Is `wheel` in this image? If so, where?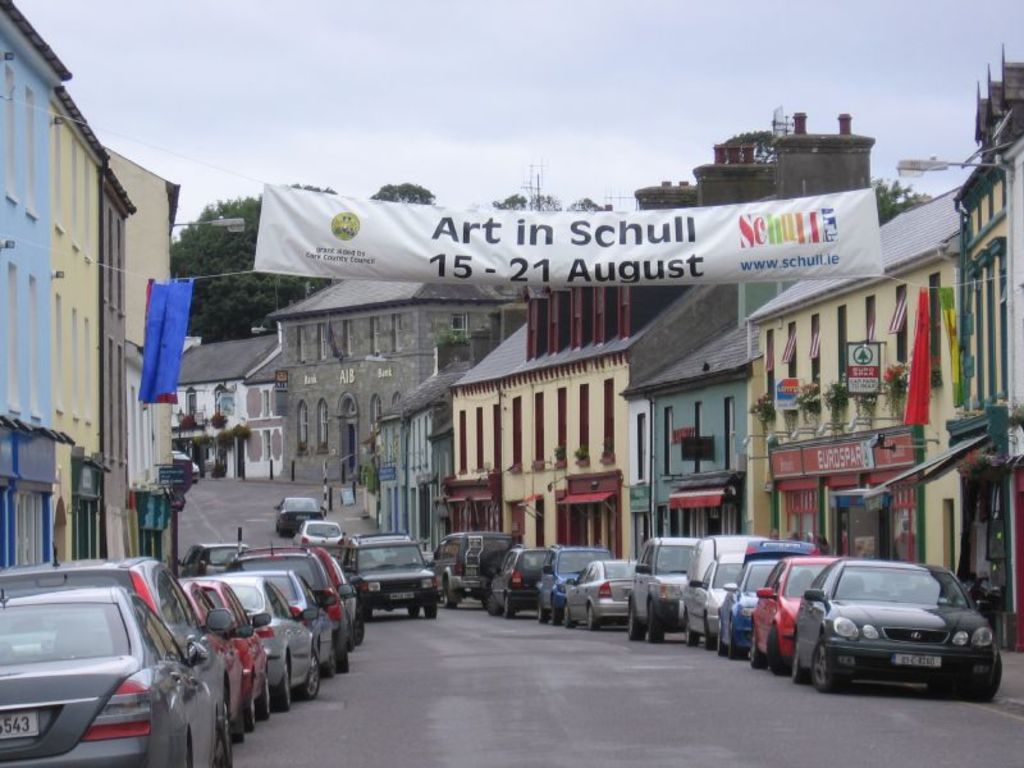
Yes, at (352,611,365,645).
